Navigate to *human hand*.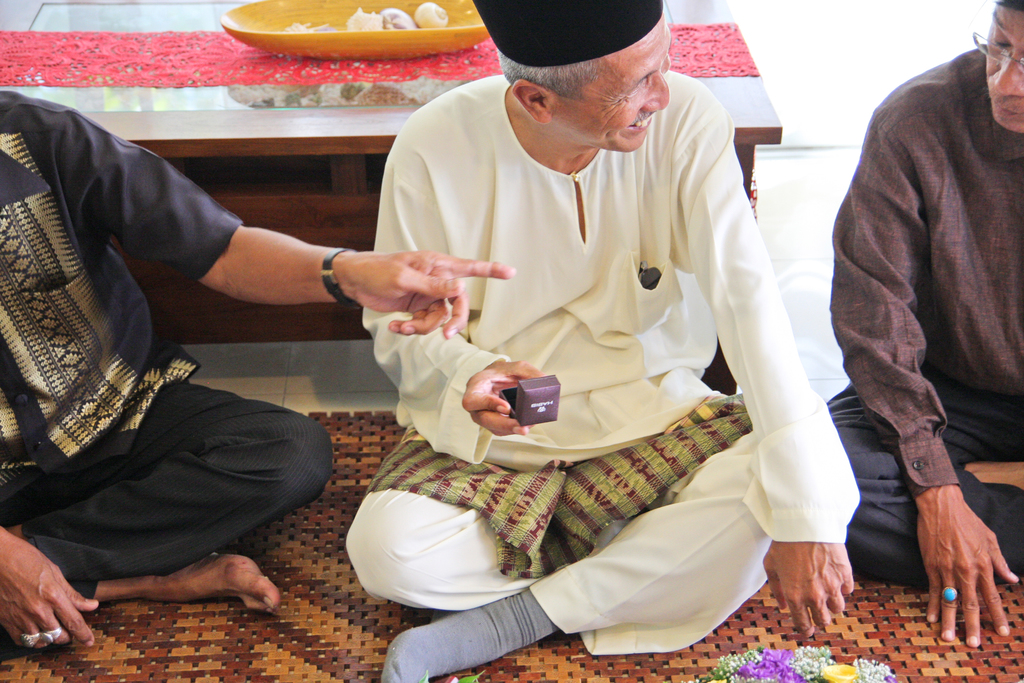
Navigation target: {"x1": 759, "y1": 541, "x2": 855, "y2": 641}.
